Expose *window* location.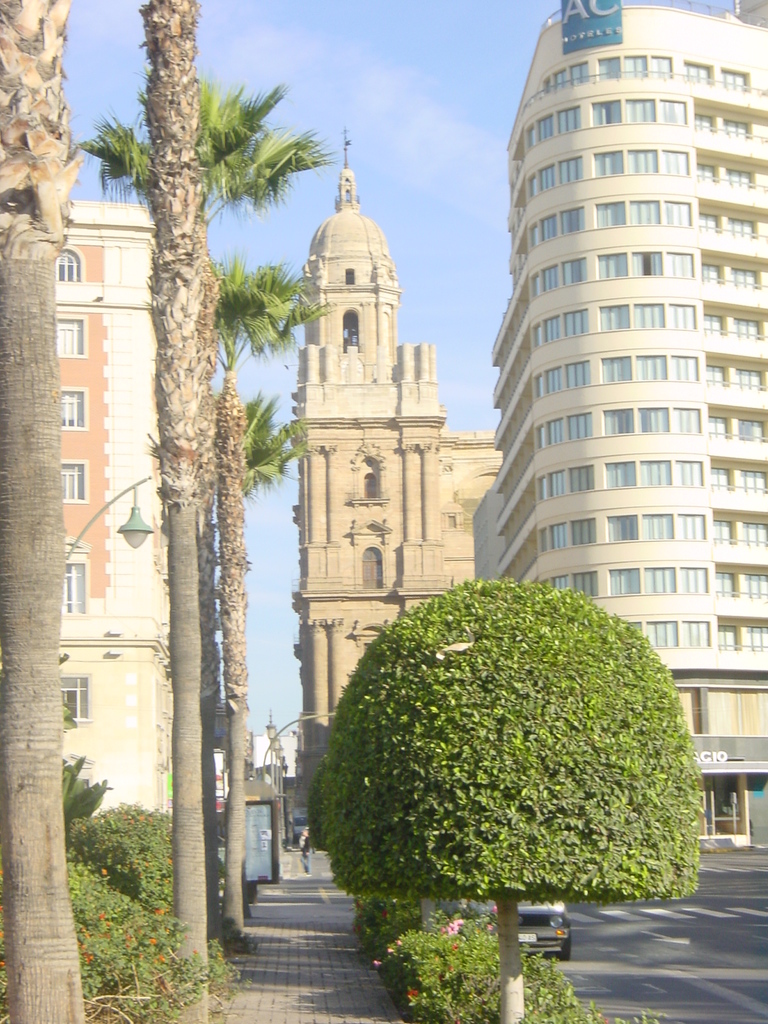
Exposed at rect(550, 573, 566, 591).
